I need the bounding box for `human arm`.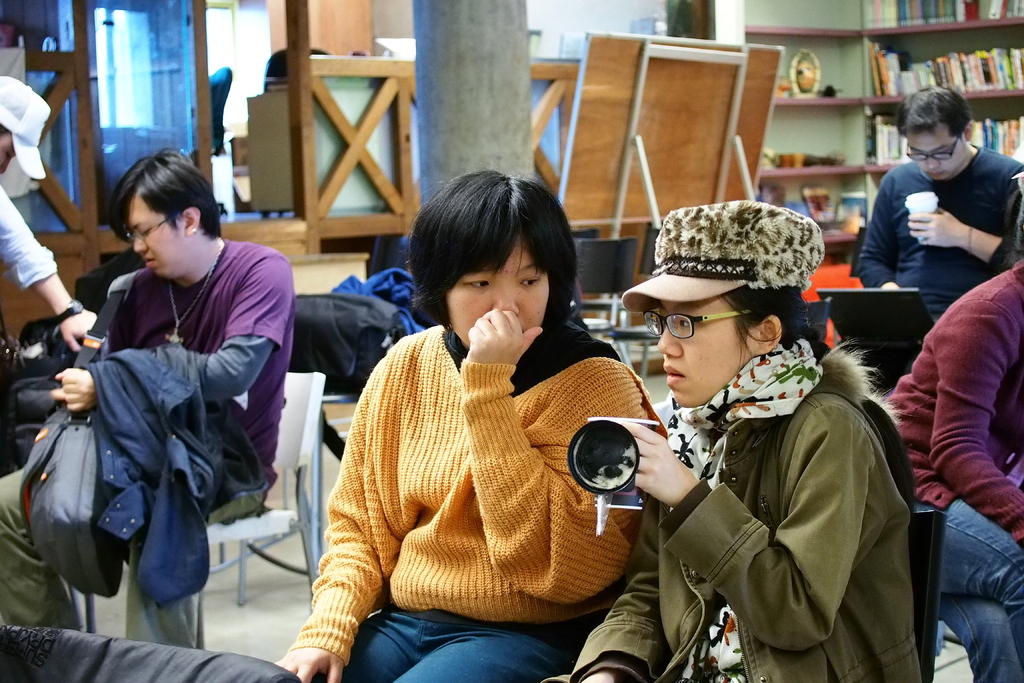
Here it is: bbox=(615, 418, 866, 651).
